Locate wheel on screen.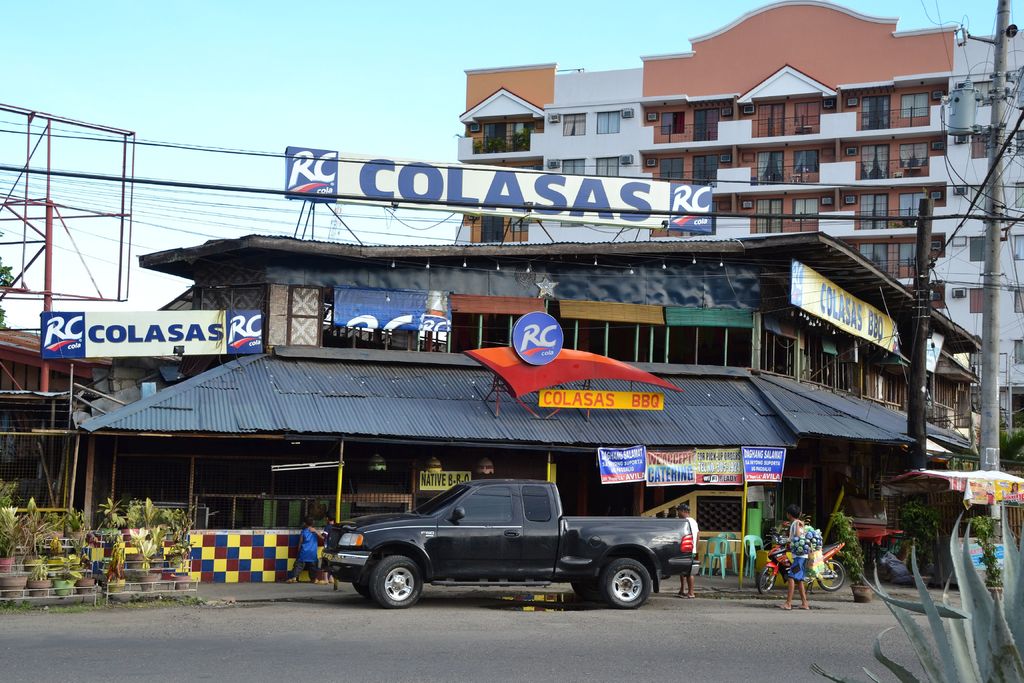
On screen at (left=368, top=554, right=424, bottom=612).
